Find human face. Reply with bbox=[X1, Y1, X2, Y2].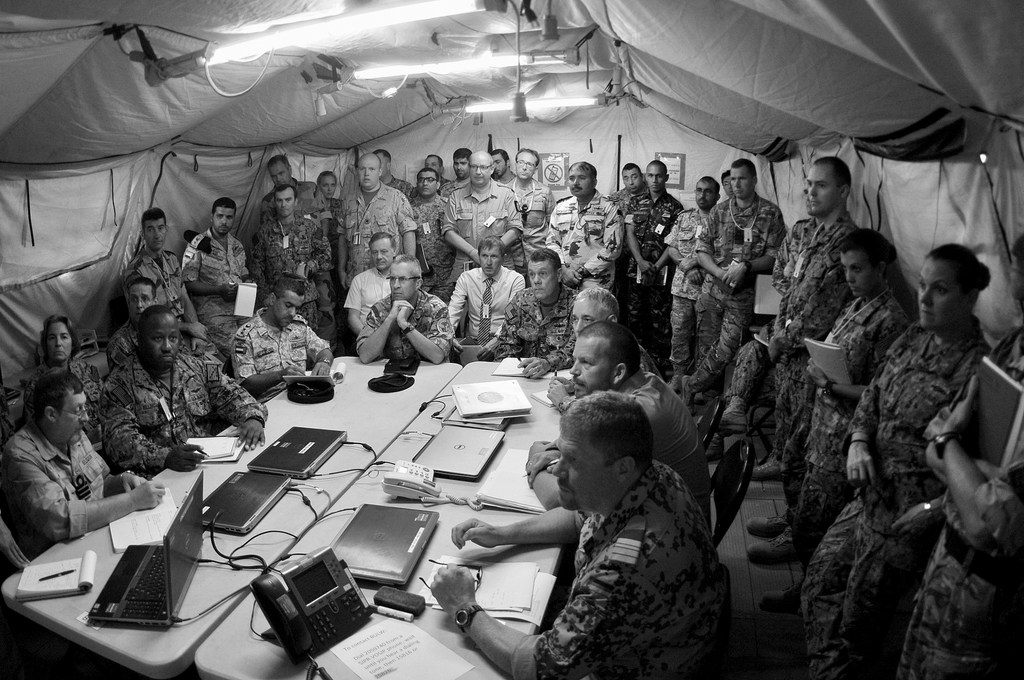
bbox=[358, 153, 379, 189].
